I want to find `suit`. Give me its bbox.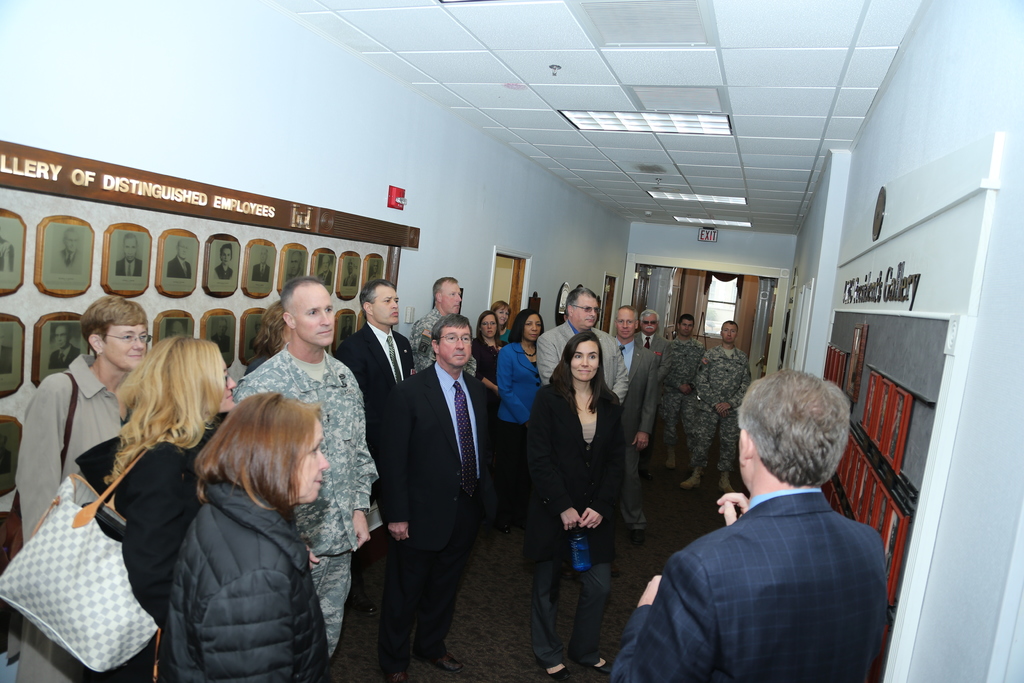
<region>641, 390, 904, 677</region>.
